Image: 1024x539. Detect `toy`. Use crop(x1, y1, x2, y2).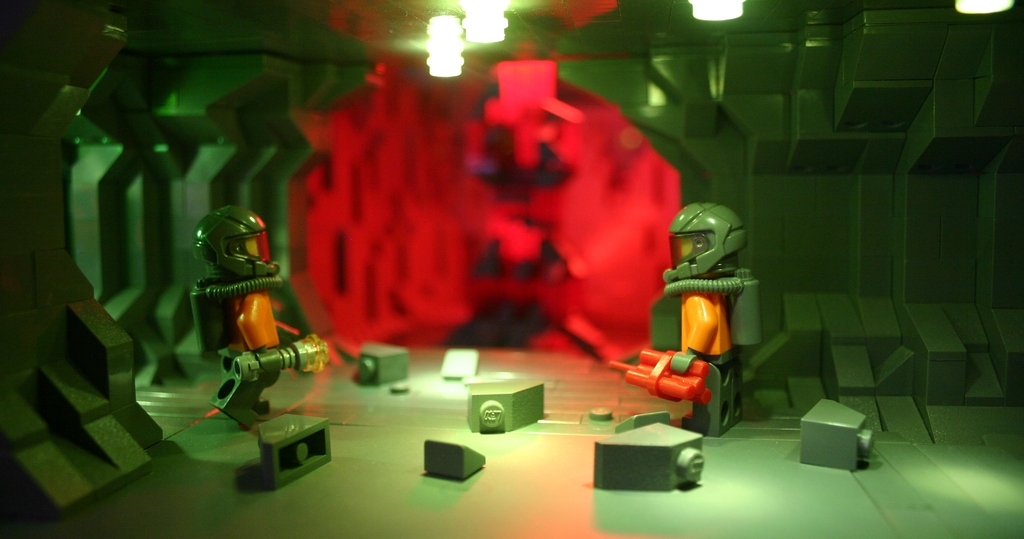
crop(620, 189, 756, 436).
